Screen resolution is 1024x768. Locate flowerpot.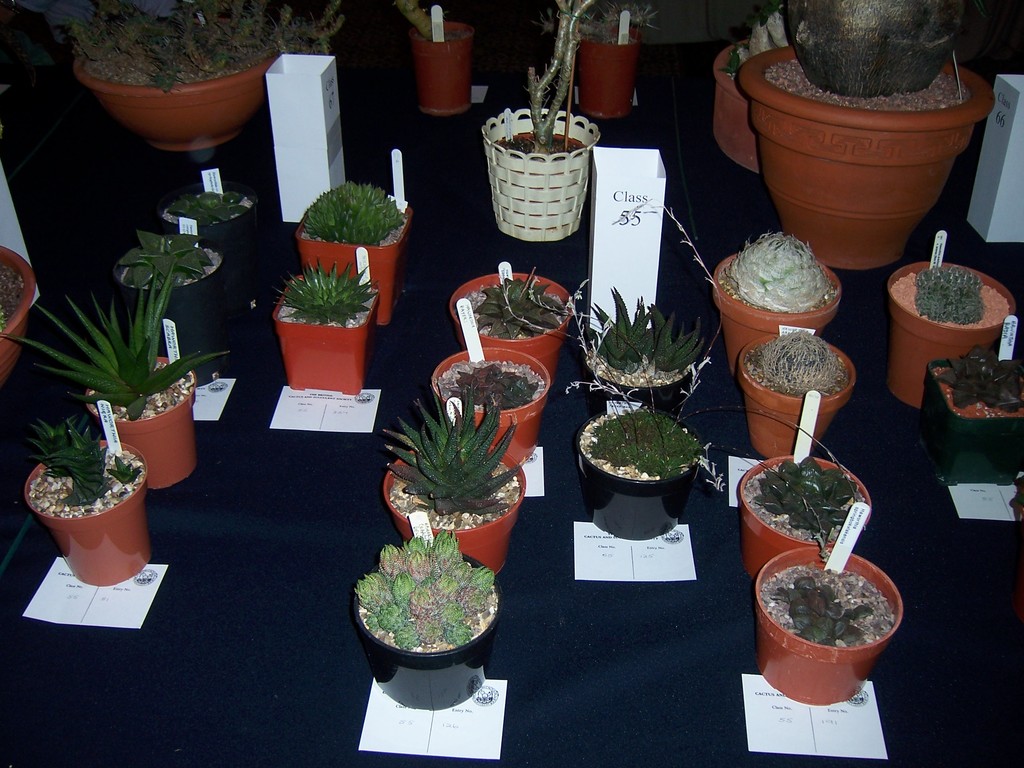
(x1=576, y1=20, x2=637, y2=126).
